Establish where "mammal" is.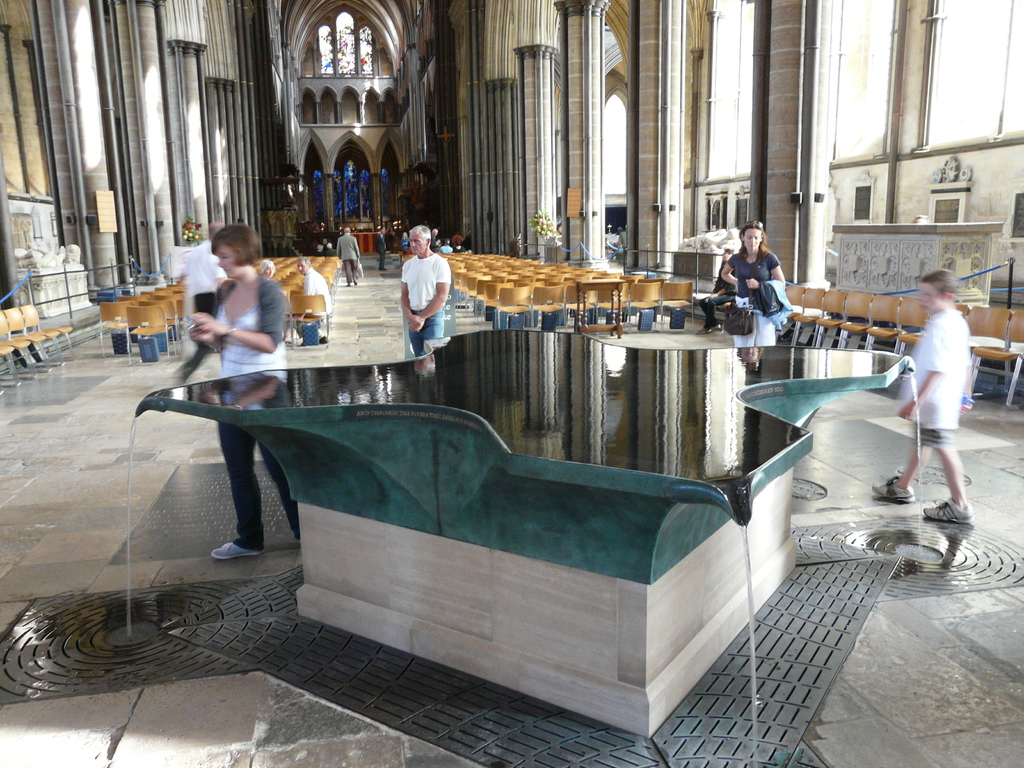
Established at 716, 221, 787, 363.
